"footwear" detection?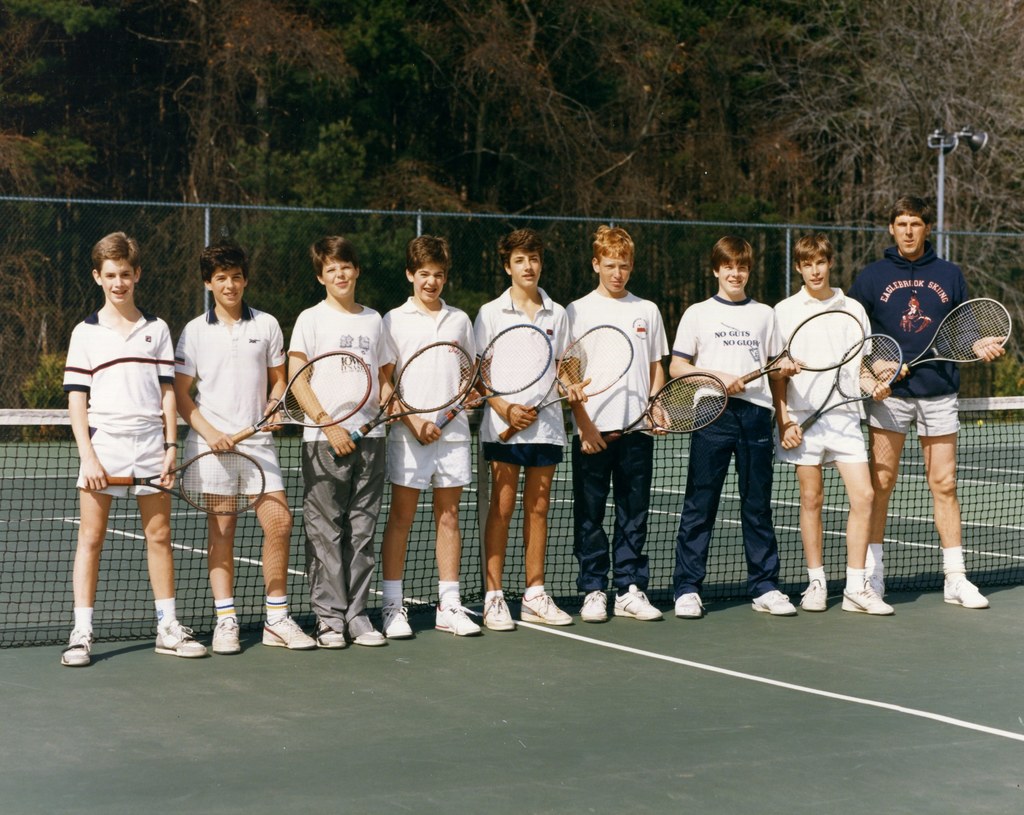
435 605 481 637
